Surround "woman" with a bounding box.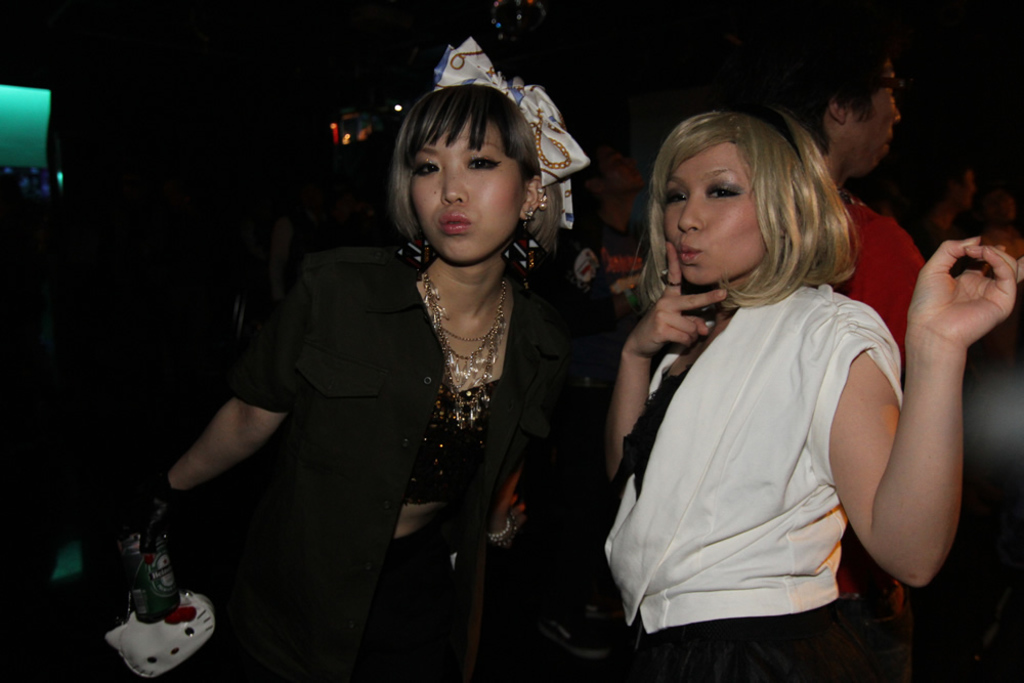
[x1=971, y1=177, x2=1023, y2=291].
